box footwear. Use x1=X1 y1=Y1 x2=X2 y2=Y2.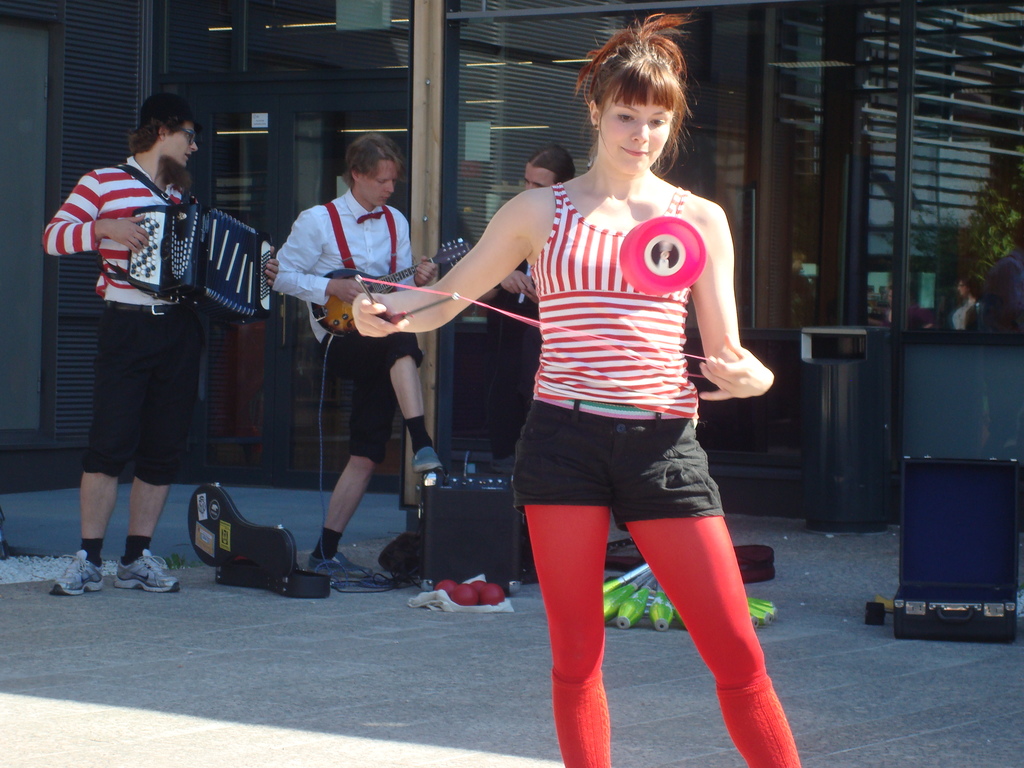
x1=109 y1=549 x2=184 y2=595.
